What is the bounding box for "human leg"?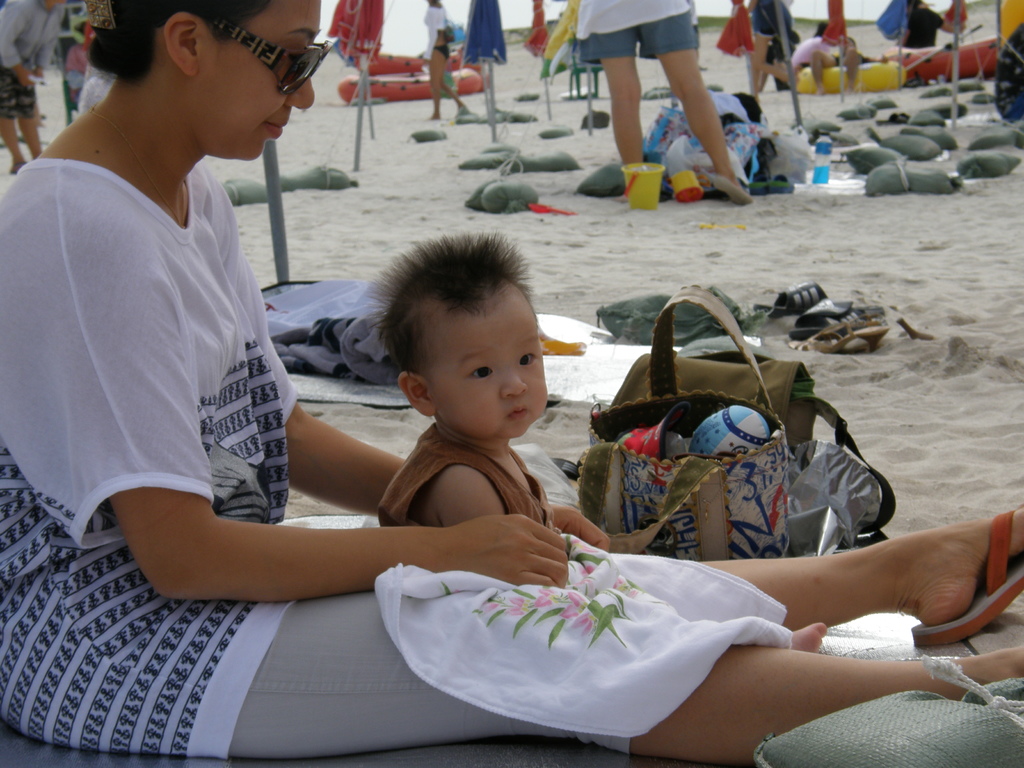
(left=641, top=4, right=743, bottom=196).
